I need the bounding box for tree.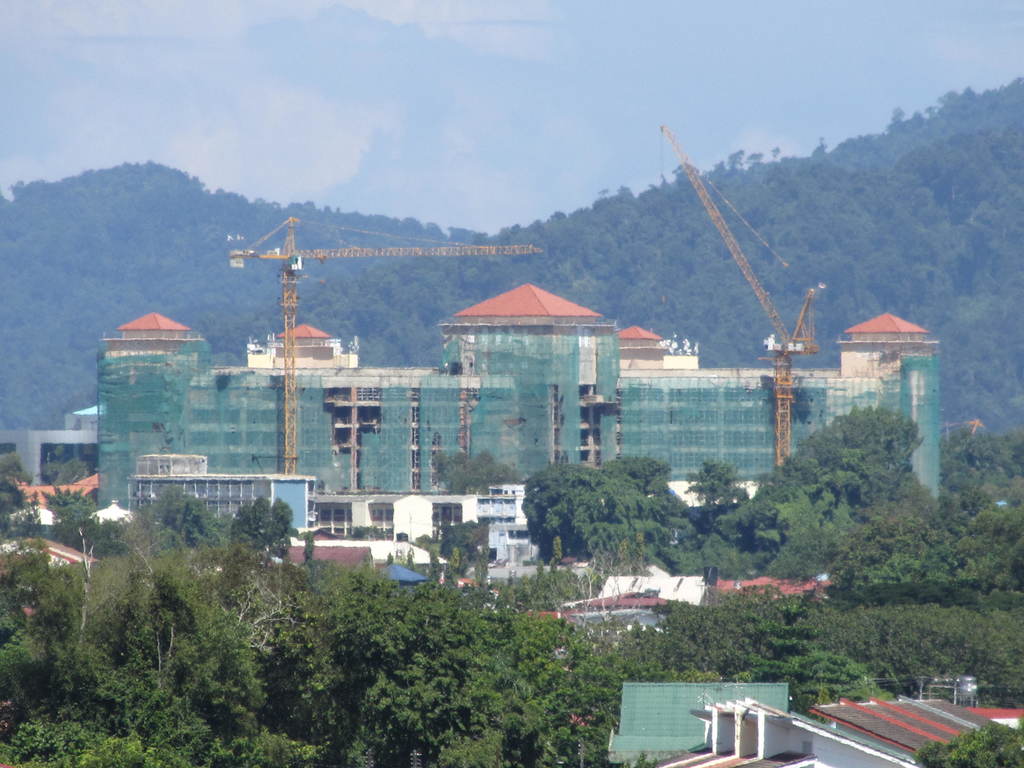
Here it is: (344,526,396,538).
